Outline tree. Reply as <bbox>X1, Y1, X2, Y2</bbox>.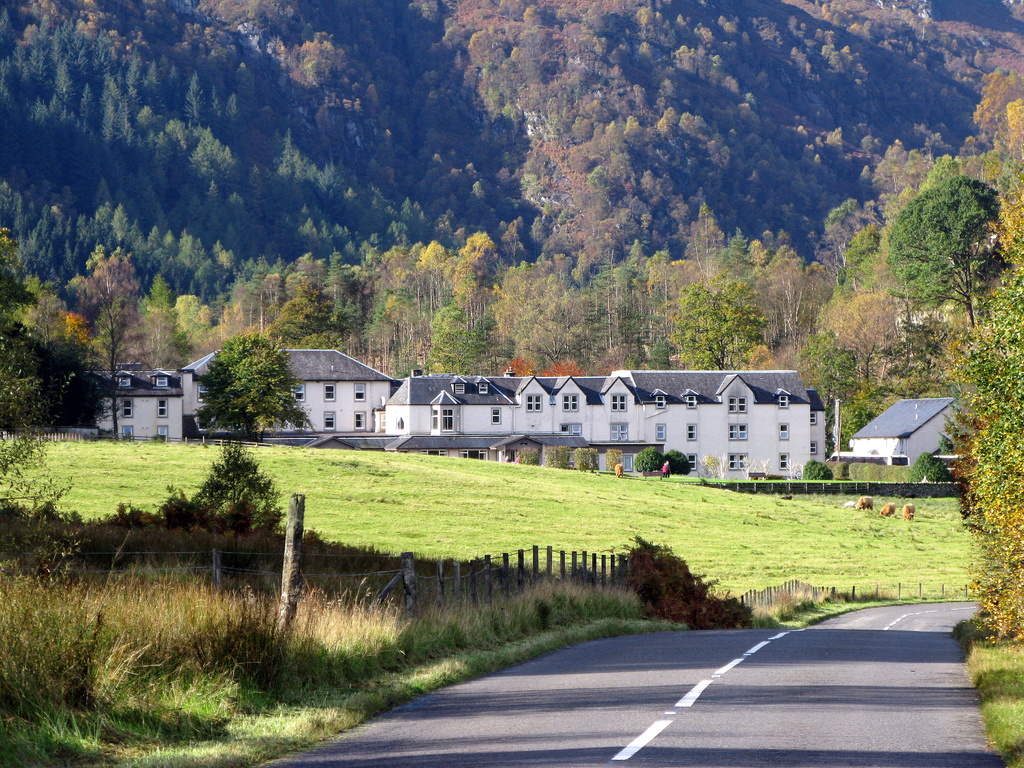
<bbox>67, 247, 147, 440</bbox>.
